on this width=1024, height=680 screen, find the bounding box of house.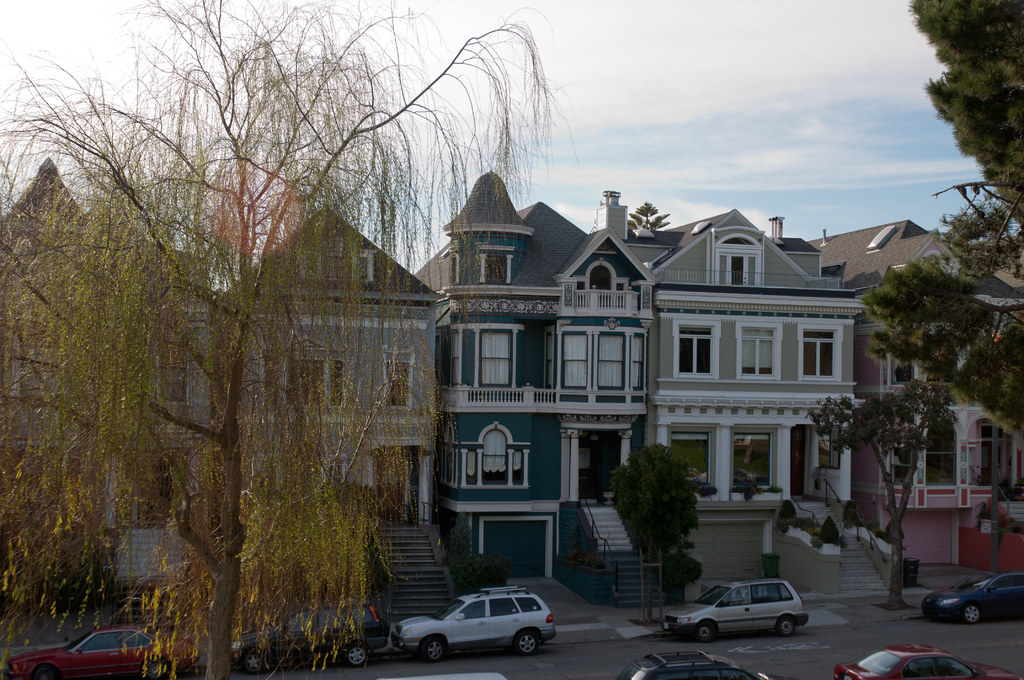
Bounding box: (left=0, top=156, right=102, bottom=559).
